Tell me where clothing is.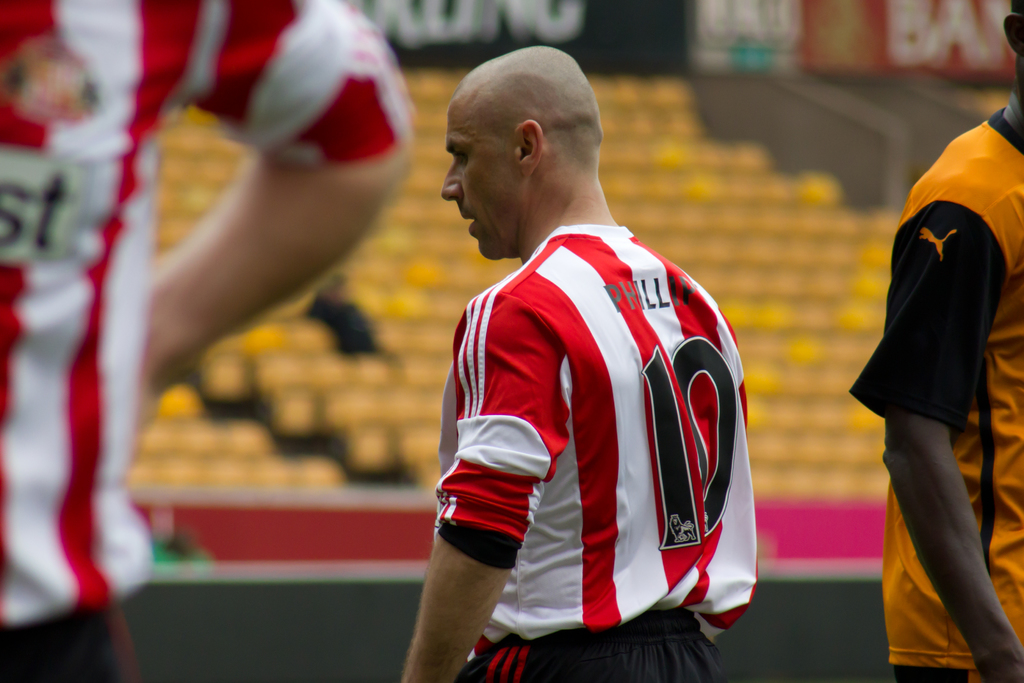
clothing is at select_region(0, 0, 417, 682).
